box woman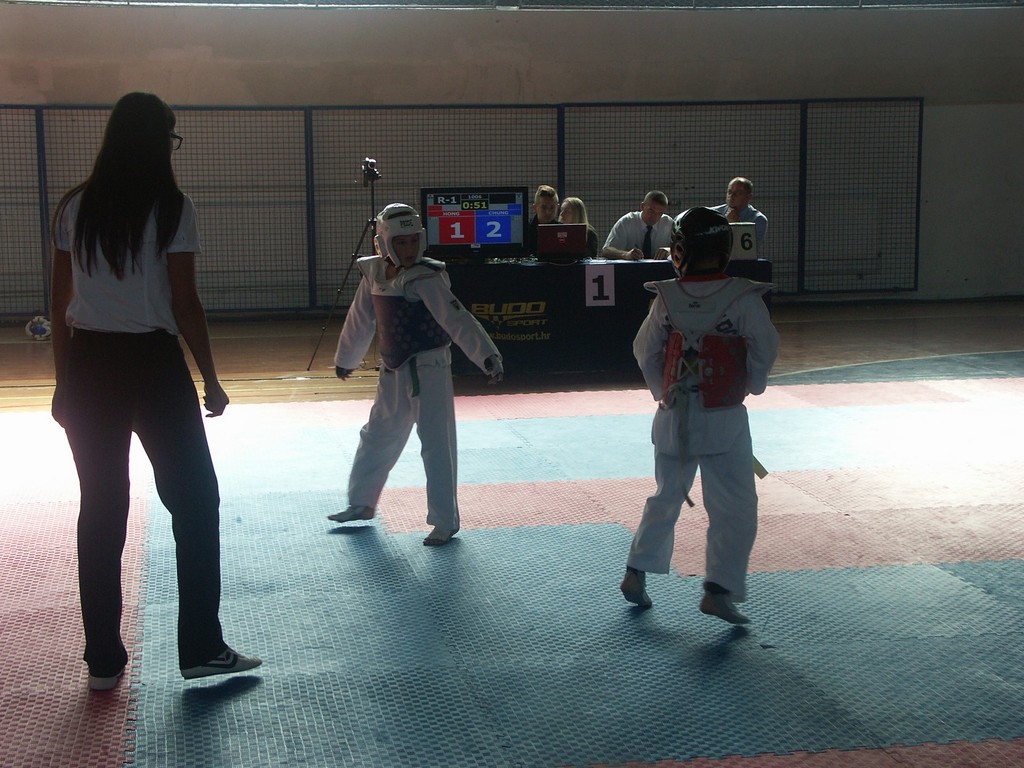
bbox=(558, 195, 599, 259)
